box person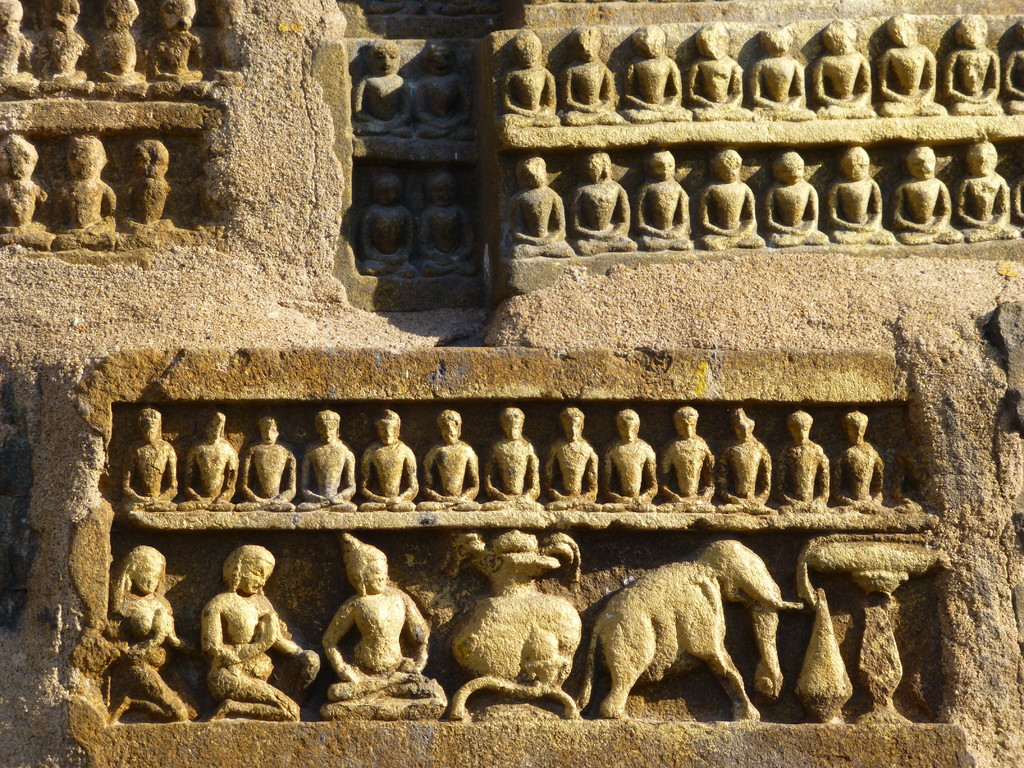
locate(684, 29, 750, 125)
